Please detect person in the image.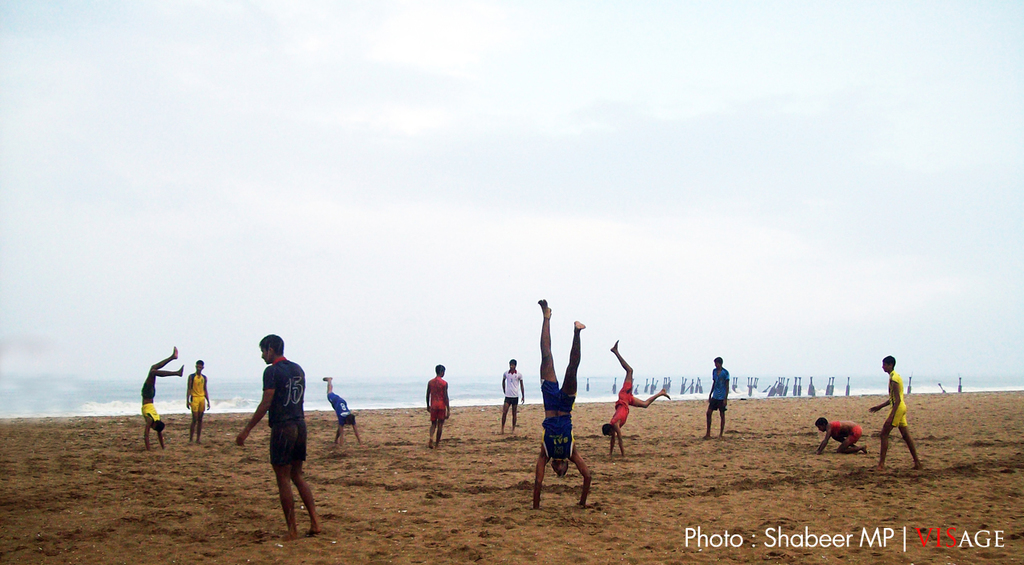
{"x1": 598, "y1": 331, "x2": 674, "y2": 463}.
